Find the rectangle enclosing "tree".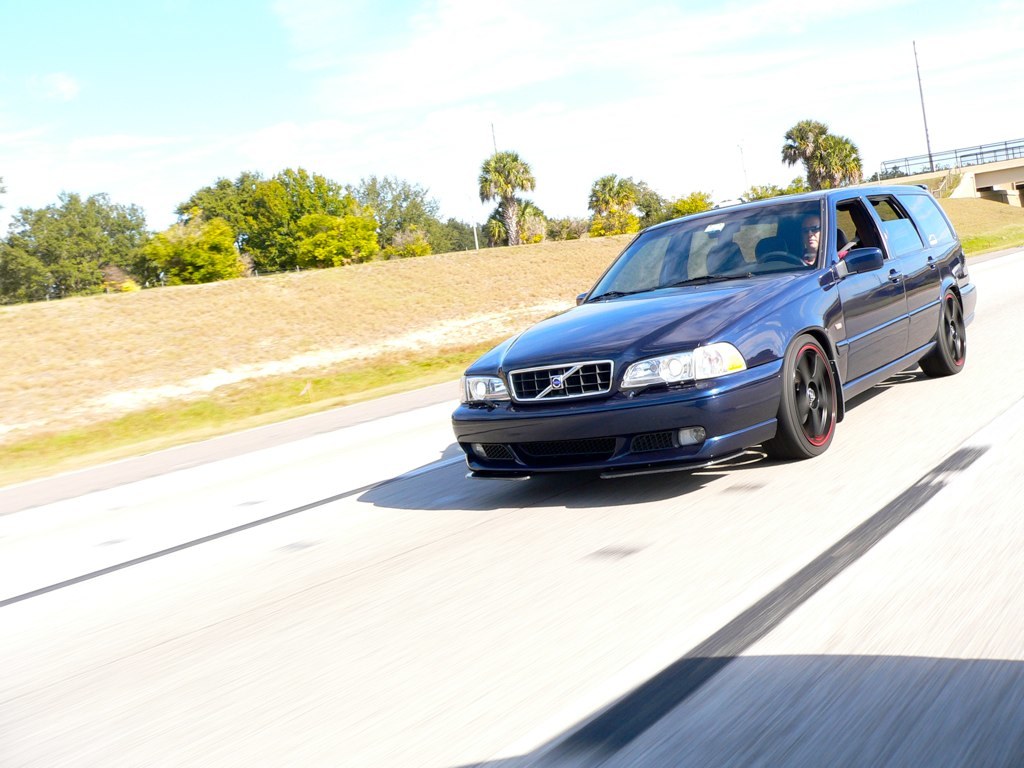
{"left": 486, "top": 193, "right": 547, "bottom": 259}.
